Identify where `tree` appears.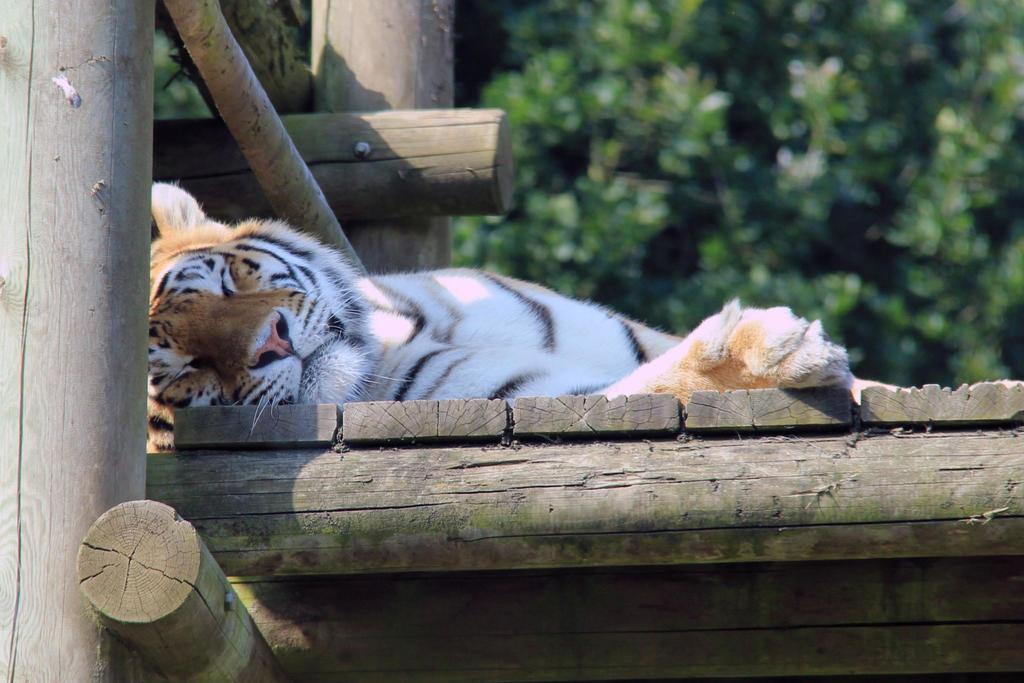
Appears at Rect(153, 0, 1023, 379).
